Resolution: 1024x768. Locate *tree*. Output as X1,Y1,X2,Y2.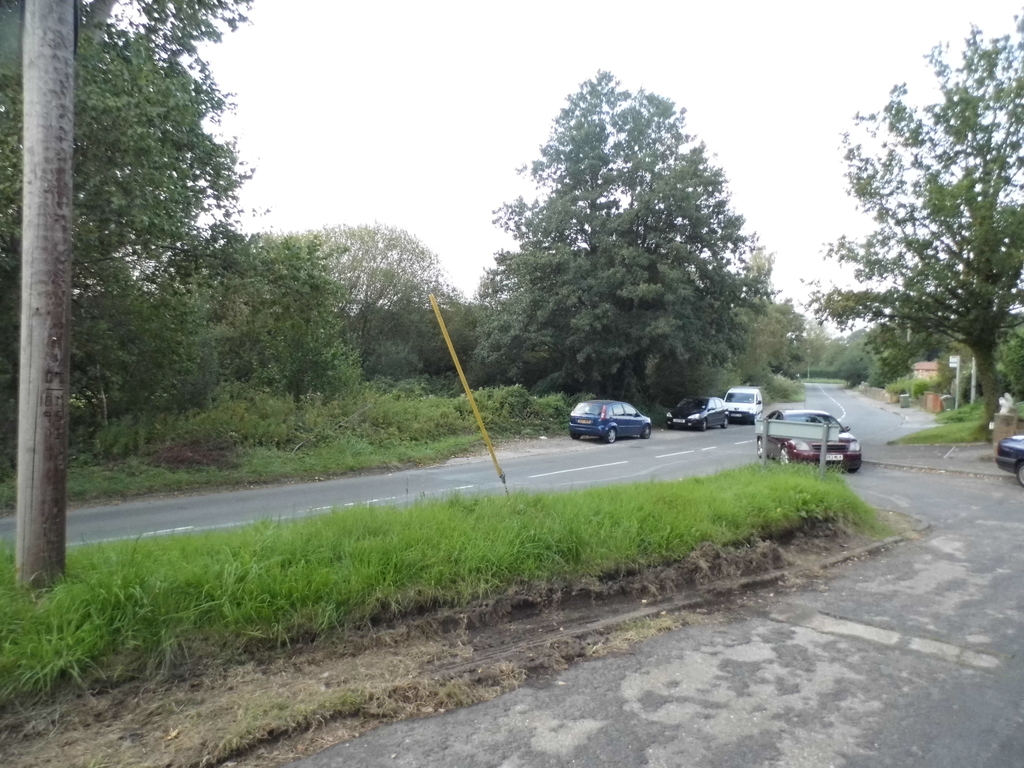
477,64,742,404.
